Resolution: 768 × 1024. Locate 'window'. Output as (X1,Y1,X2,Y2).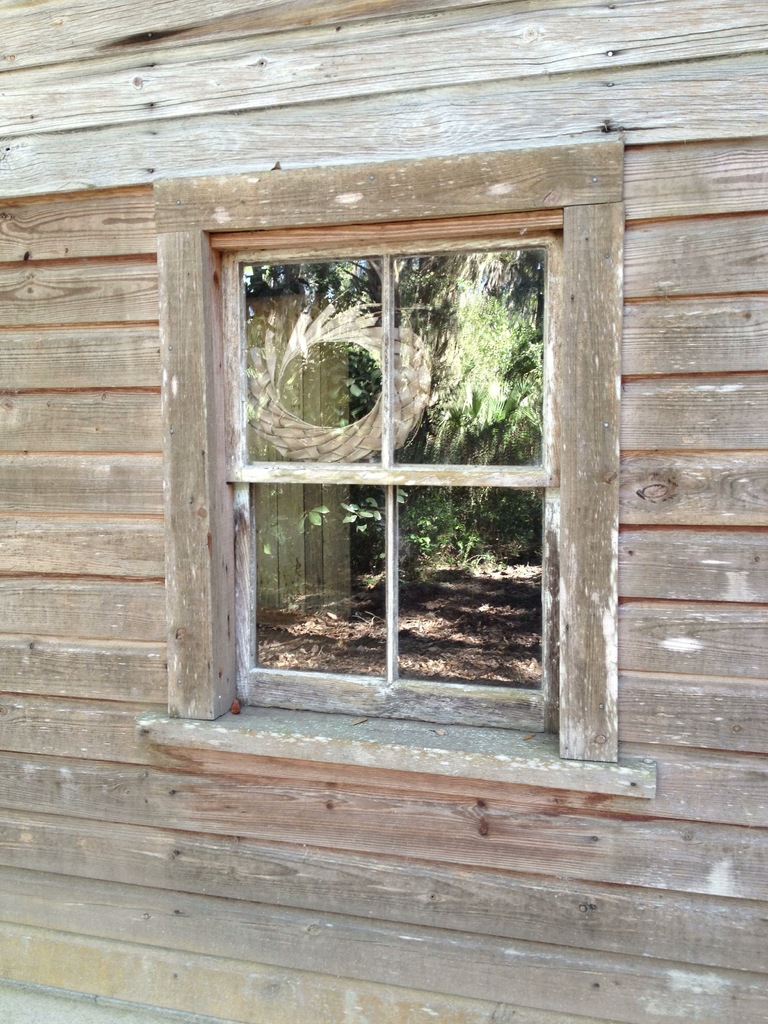
(132,138,659,803).
